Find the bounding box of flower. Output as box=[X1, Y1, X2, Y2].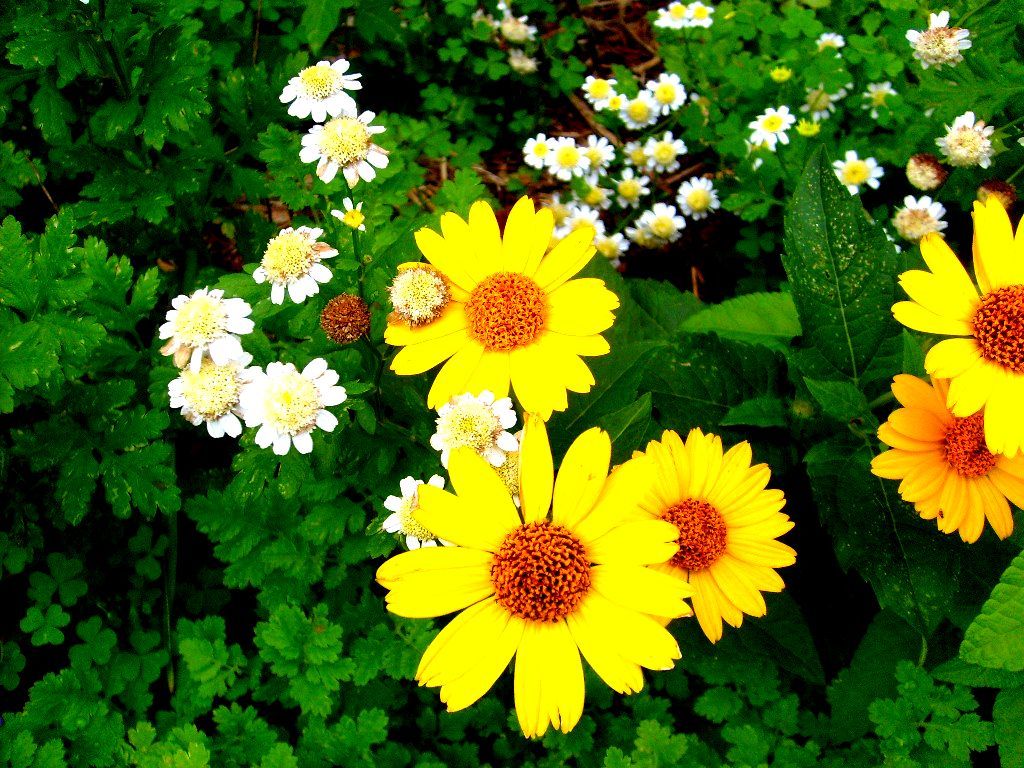
box=[524, 132, 557, 169].
